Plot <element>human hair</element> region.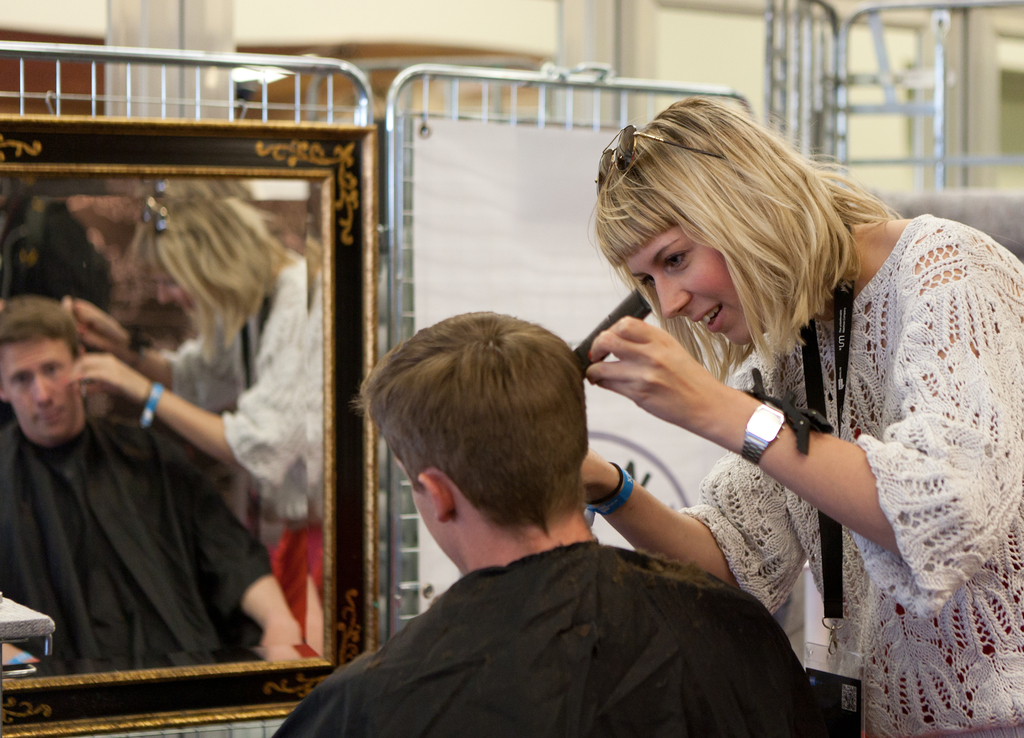
Plotted at select_region(589, 95, 904, 389).
